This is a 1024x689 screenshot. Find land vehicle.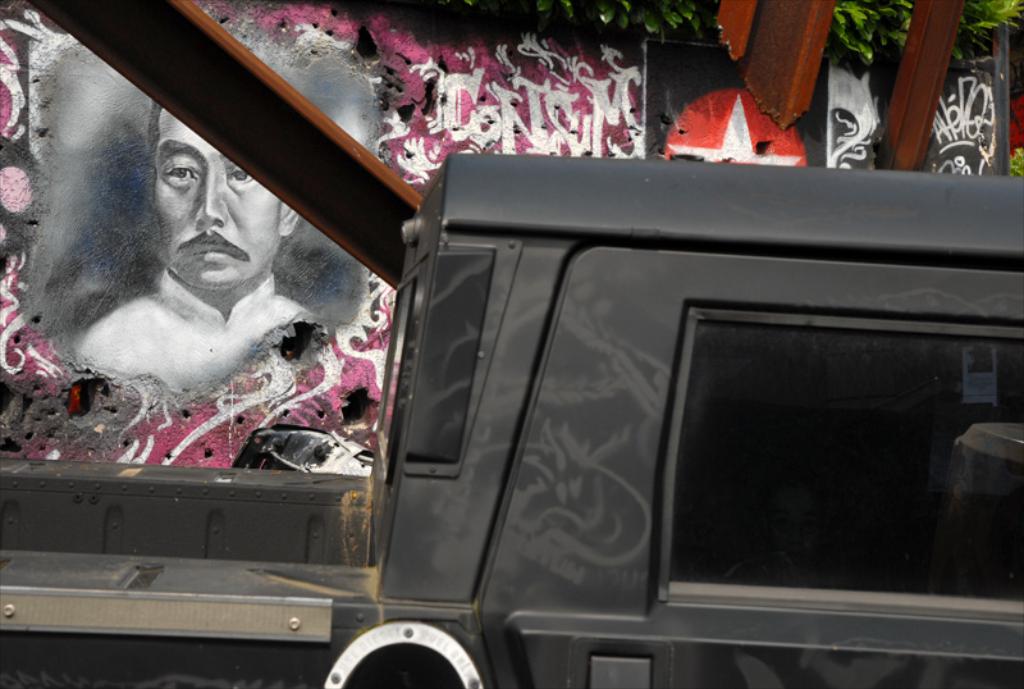
Bounding box: BBox(0, 149, 1023, 688).
